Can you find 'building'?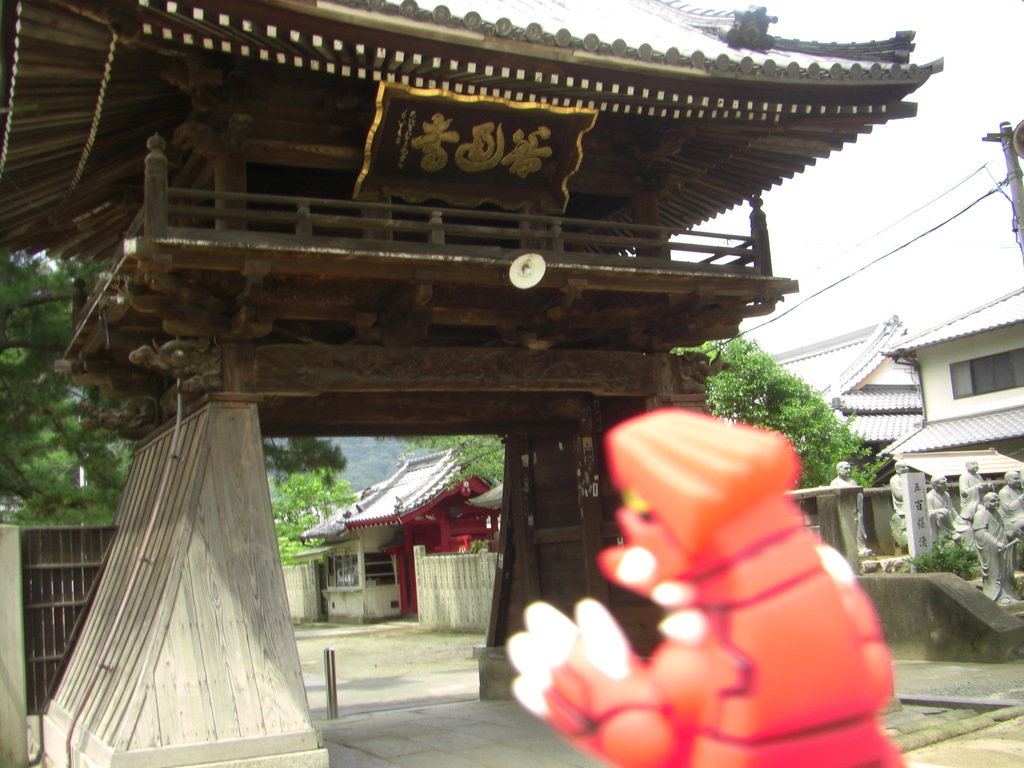
Yes, bounding box: rect(878, 287, 1023, 486).
